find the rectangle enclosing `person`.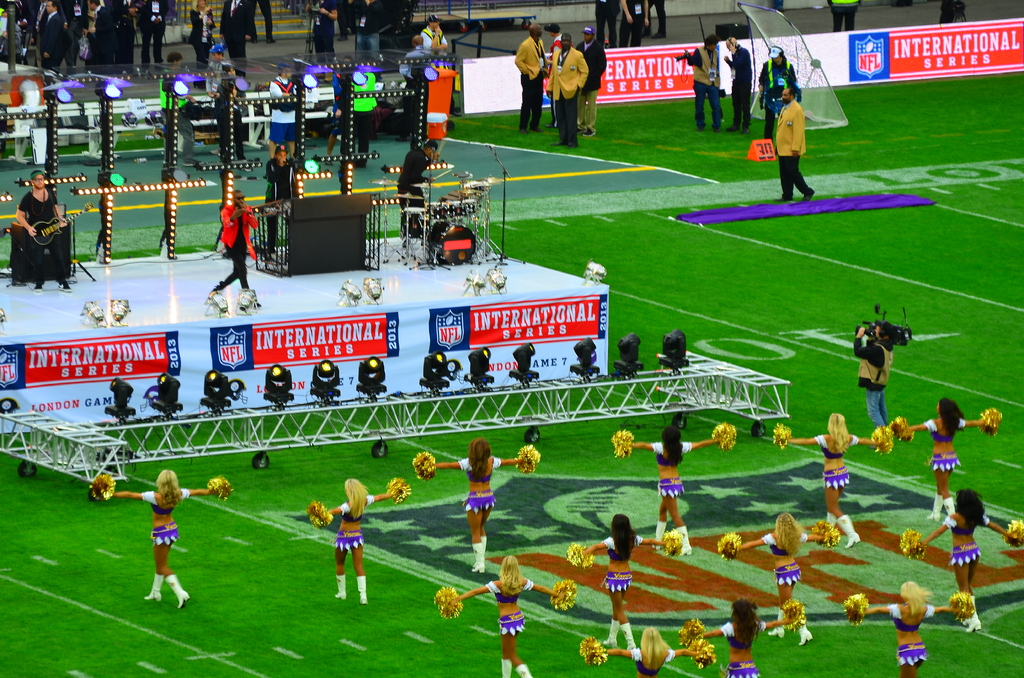
<bbox>757, 42, 799, 132</bbox>.
